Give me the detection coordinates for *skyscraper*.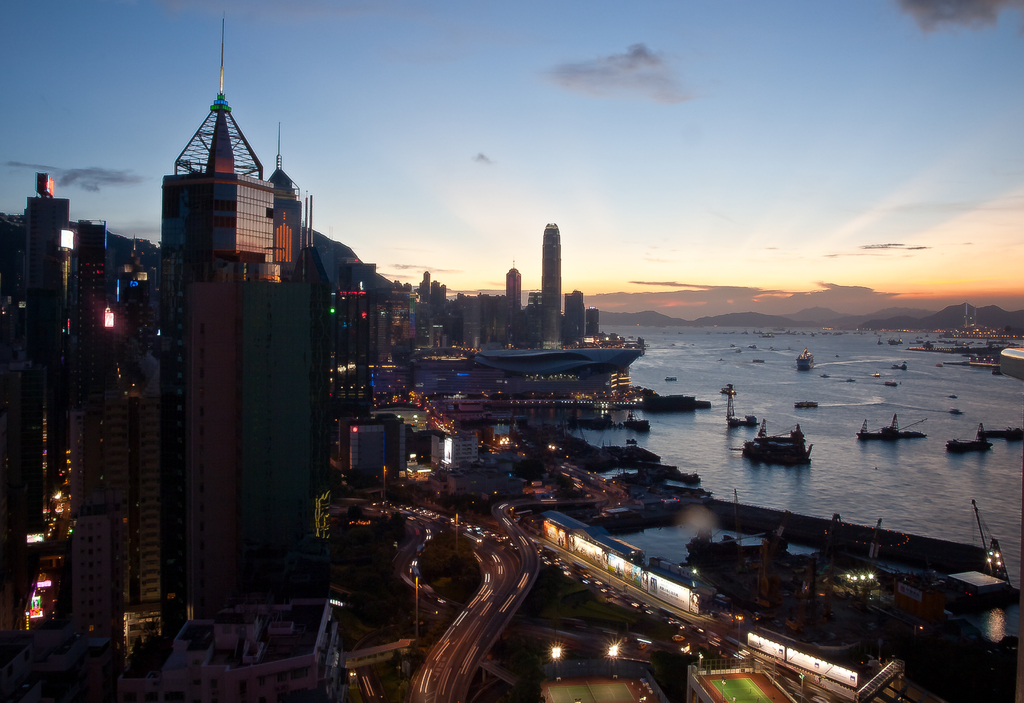
box(586, 309, 608, 335).
